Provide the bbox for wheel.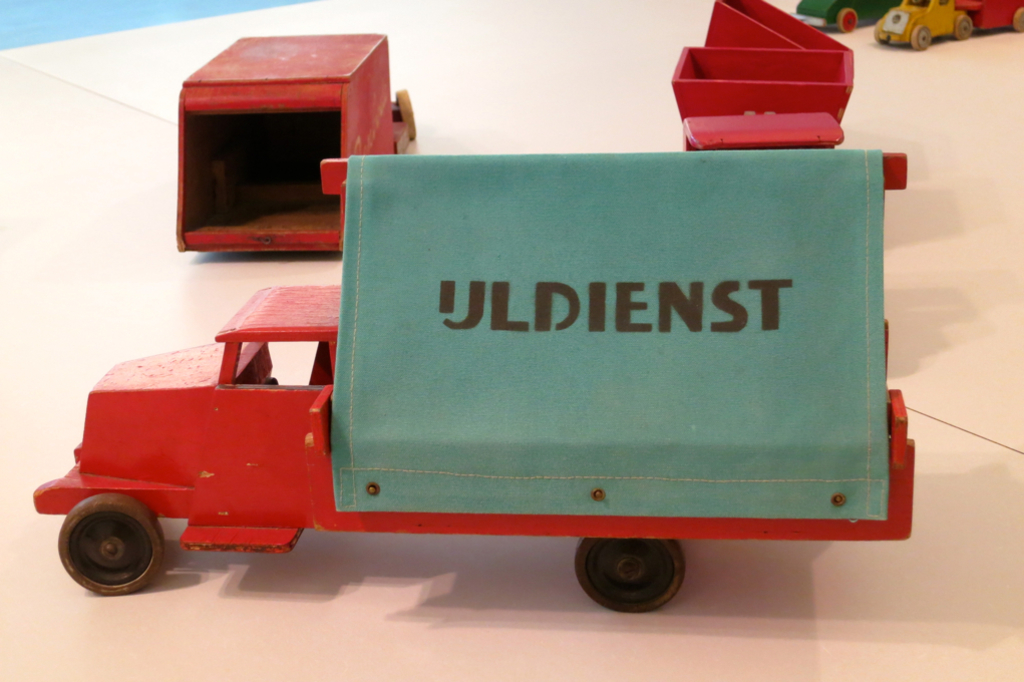
61,503,159,593.
